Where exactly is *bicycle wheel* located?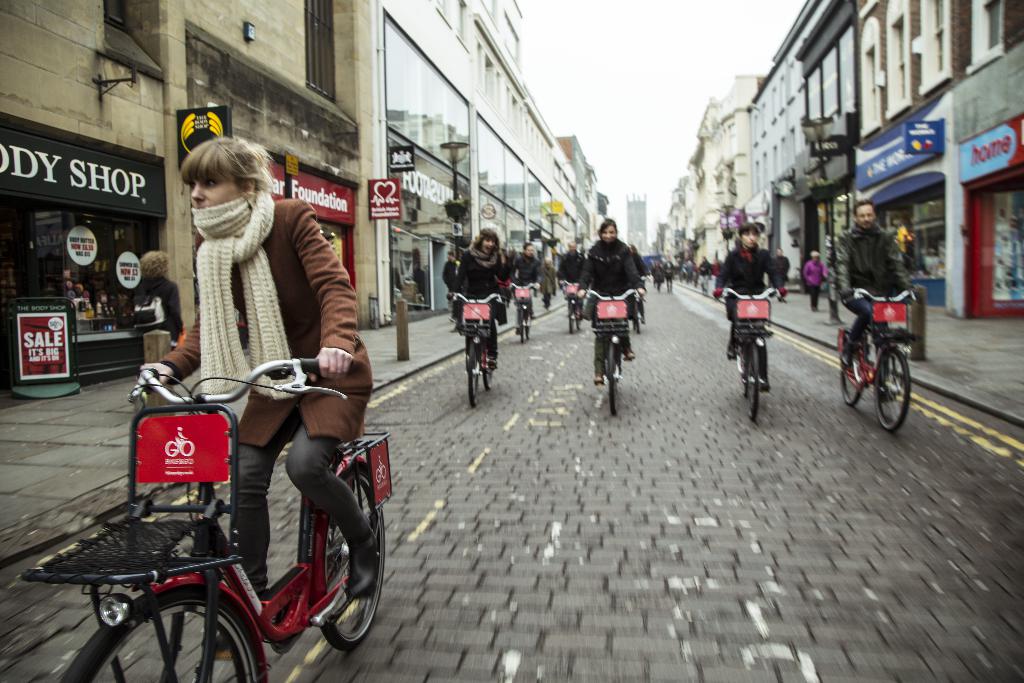
Its bounding box is {"left": 566, "top": 298, "right": 585, "bottom": 335}.
